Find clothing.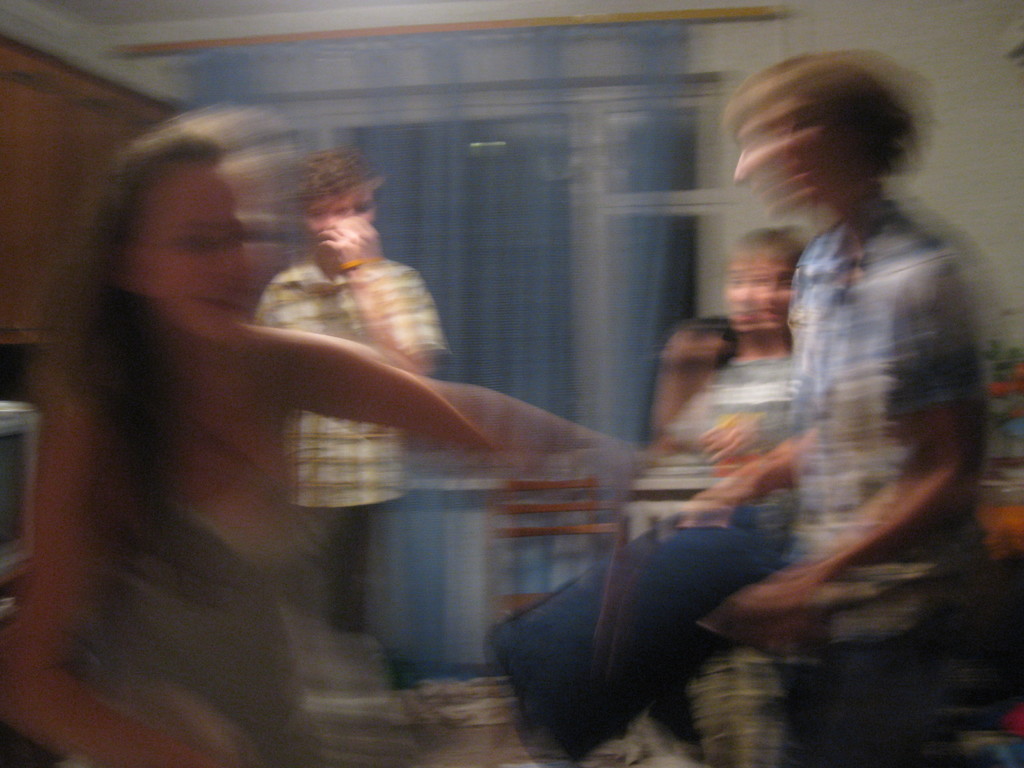
250:260:447:640.
